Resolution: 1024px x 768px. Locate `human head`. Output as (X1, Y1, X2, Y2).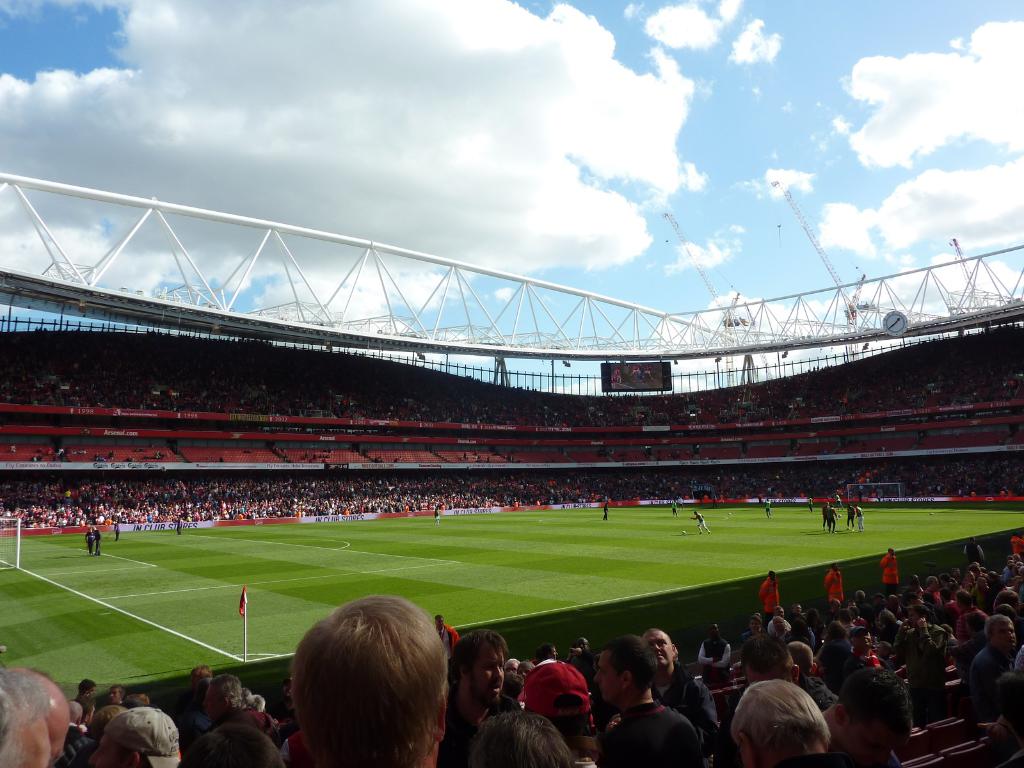
(287, 596, 452, 767).
